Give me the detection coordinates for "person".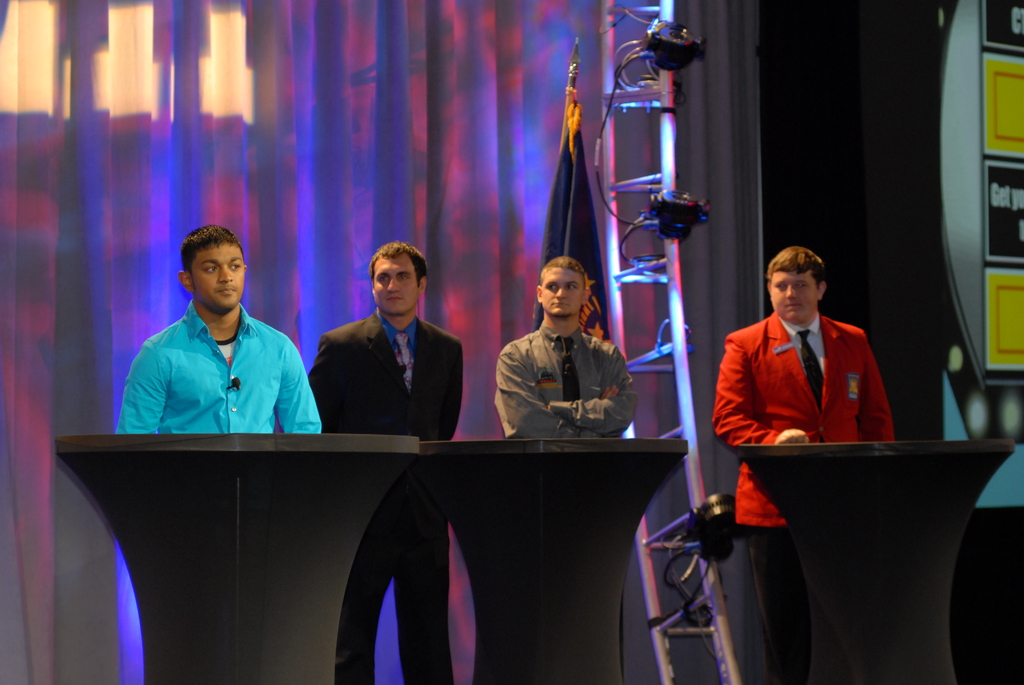
114, 221, 325, 437.
